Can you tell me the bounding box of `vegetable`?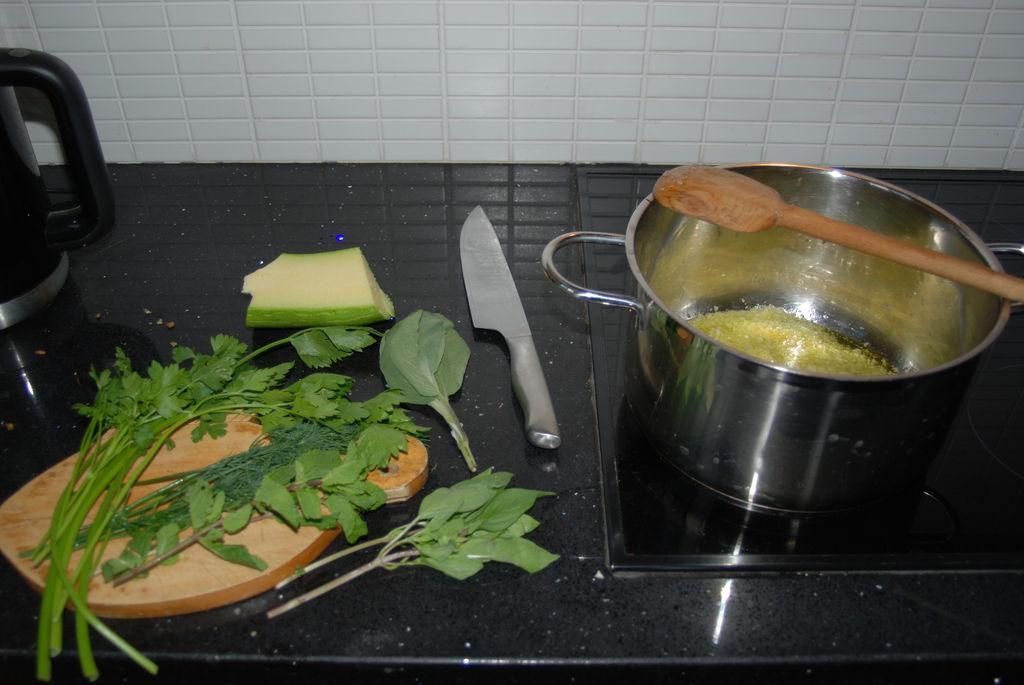
{"left": 20, "top": 320, "right": 431, "bottom": 684}.
